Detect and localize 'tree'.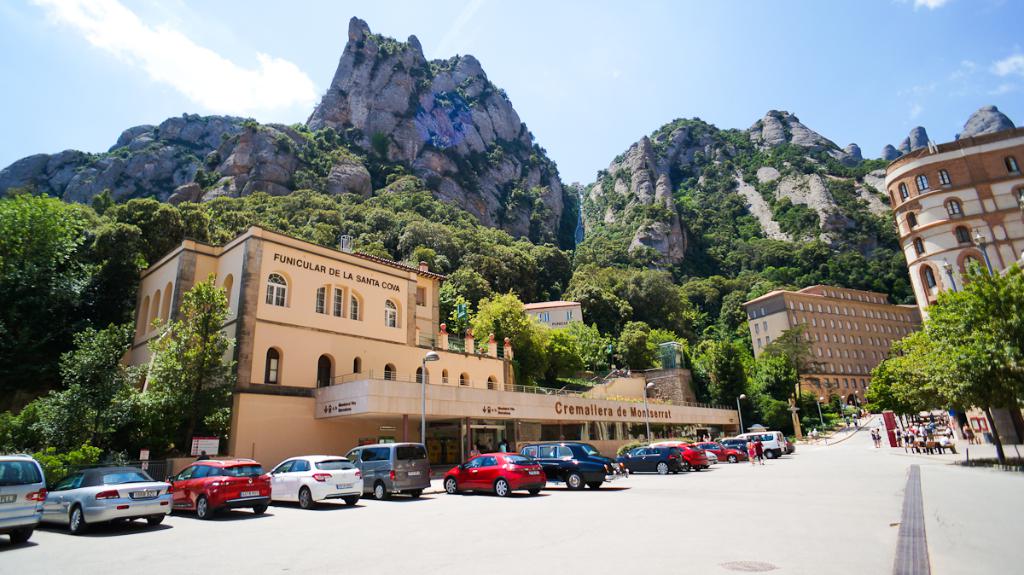
Localized at <bbox>614, 267, 811, 435</bbox>.
